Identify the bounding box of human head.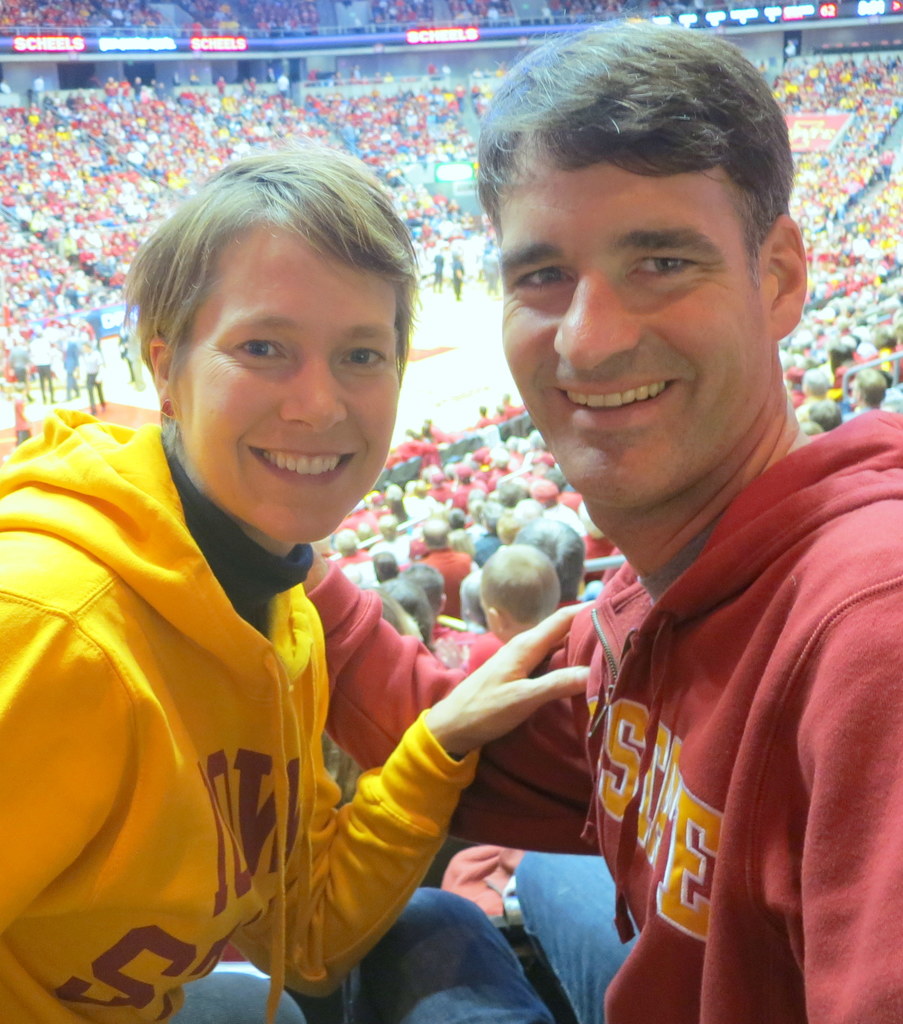
(x1=381, y1=516, x2=400, y2=536).
